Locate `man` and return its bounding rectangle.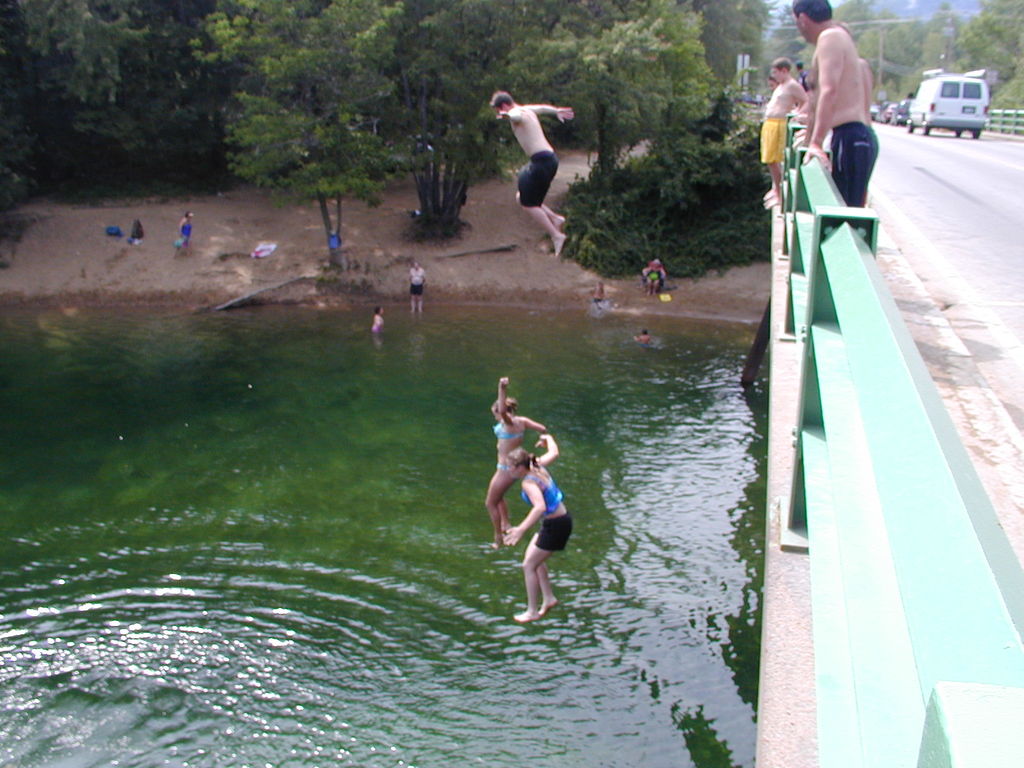
box(409, 262, 428, 314).
